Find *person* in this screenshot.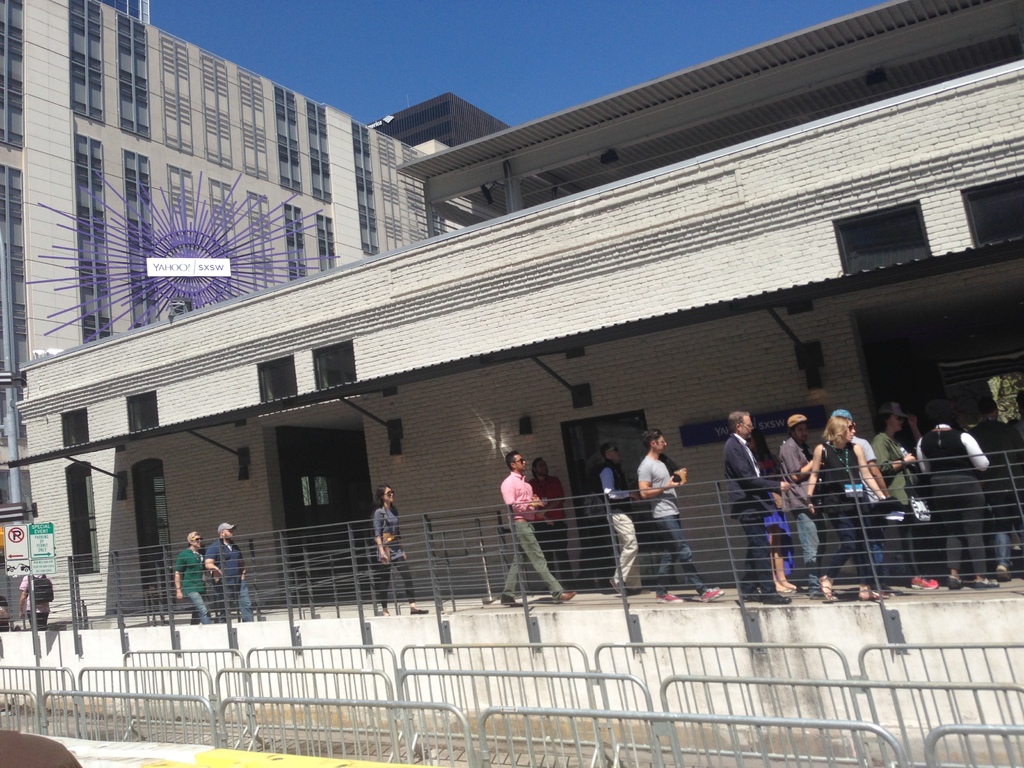
The bounding box for *person* is x1=204, y1=522, x2=261, y2=623.
